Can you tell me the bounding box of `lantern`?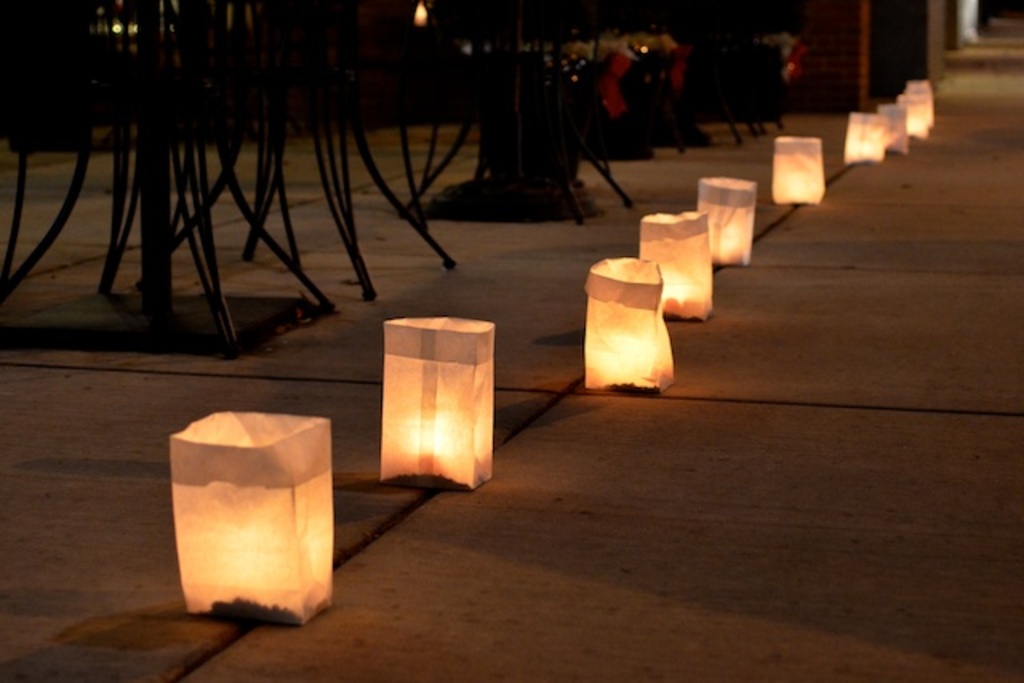
774 134 821 205.
